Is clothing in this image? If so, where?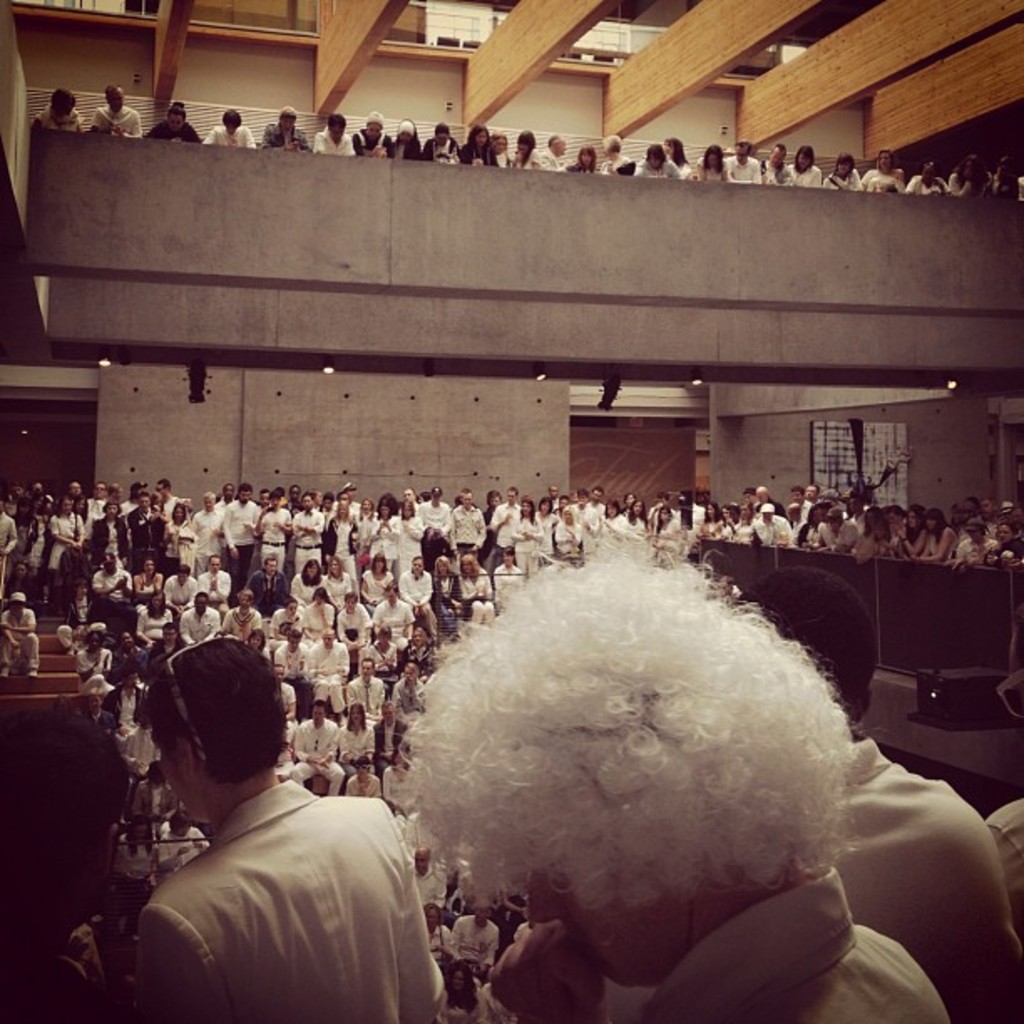
Yes, at select_region(85, 102, 141, 141).
